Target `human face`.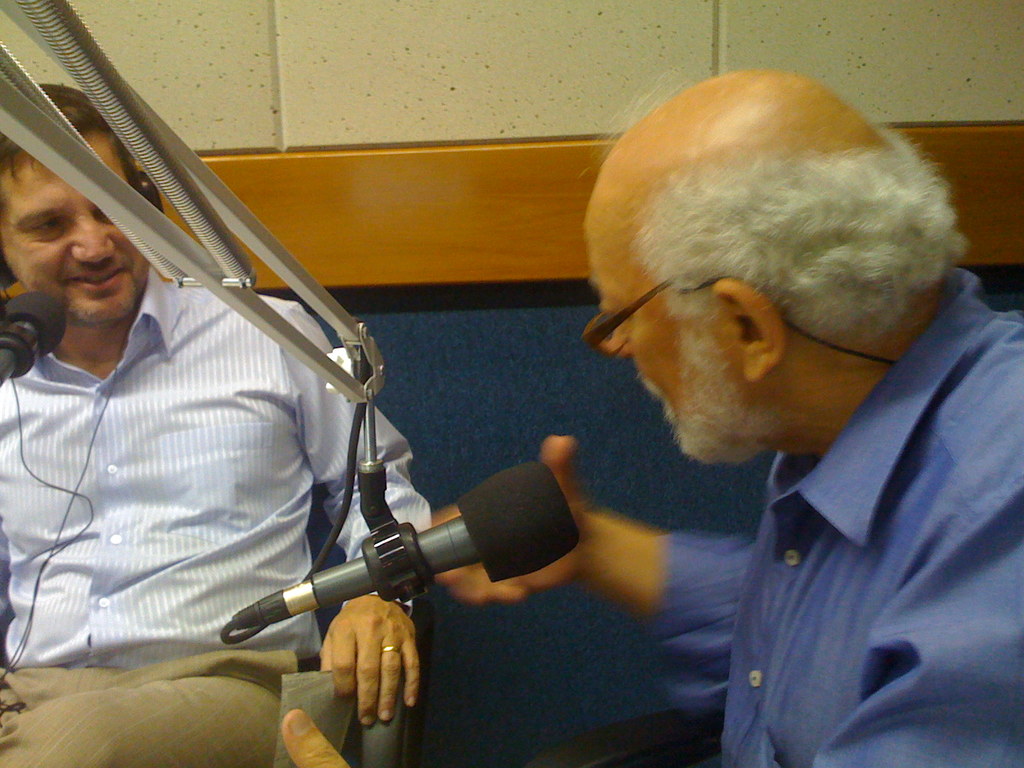
Target region: rect(584, 229, 713, 463).
